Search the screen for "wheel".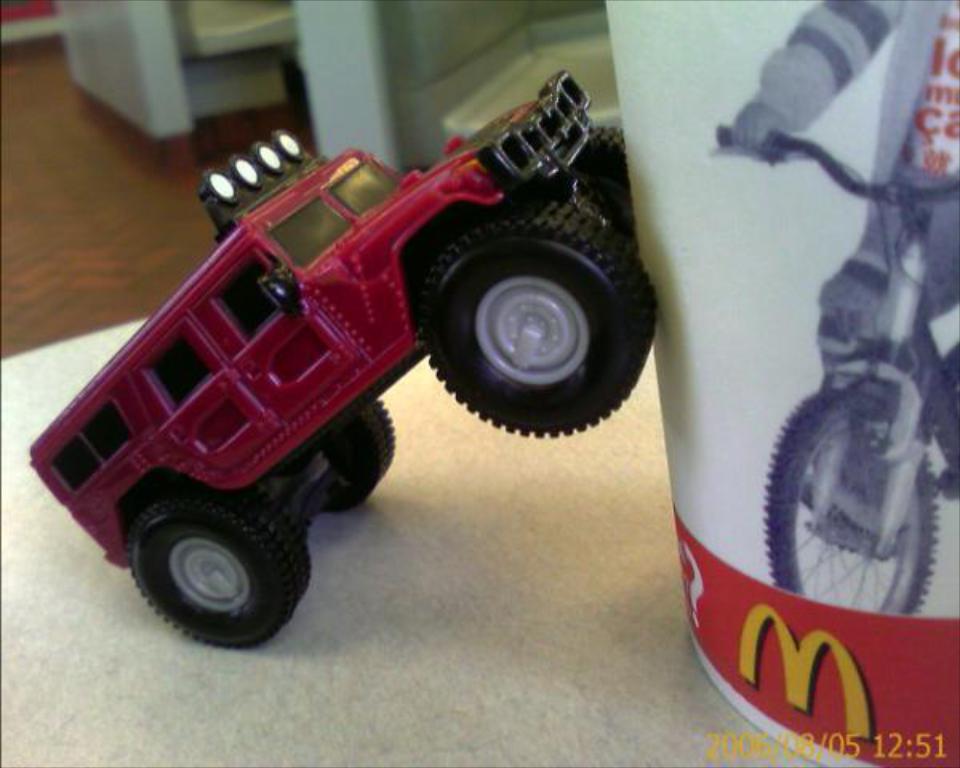
Found at (left=571, top=123, right=634, bottom=227).
